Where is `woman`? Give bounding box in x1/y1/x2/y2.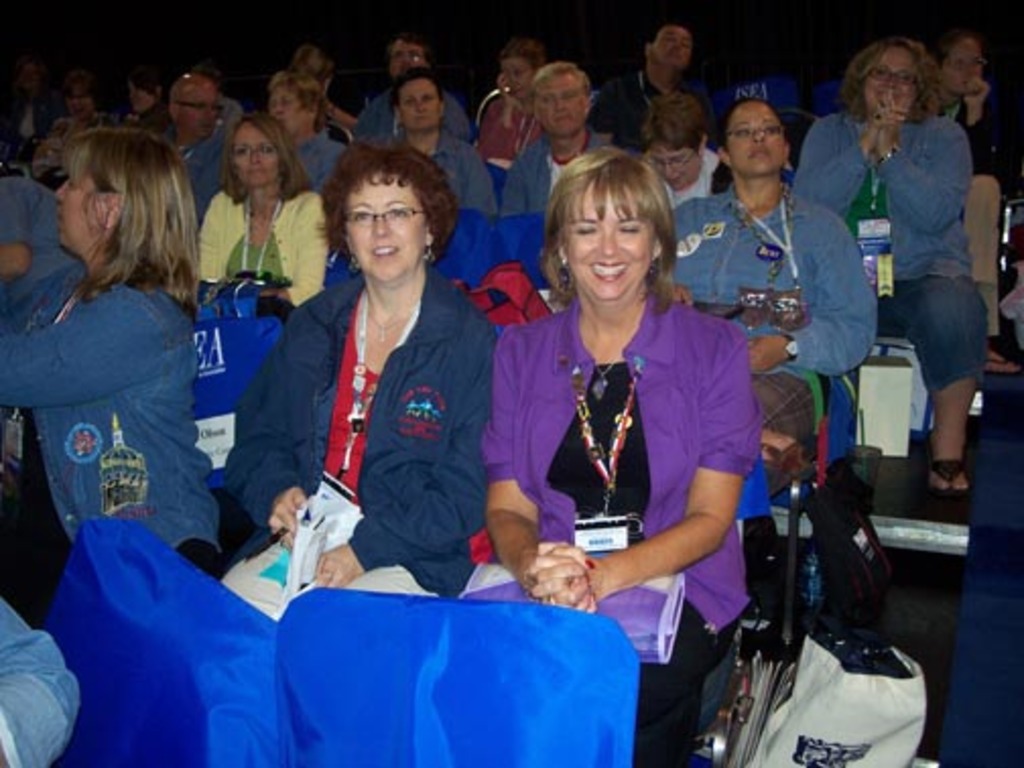
0/126/228/587.
